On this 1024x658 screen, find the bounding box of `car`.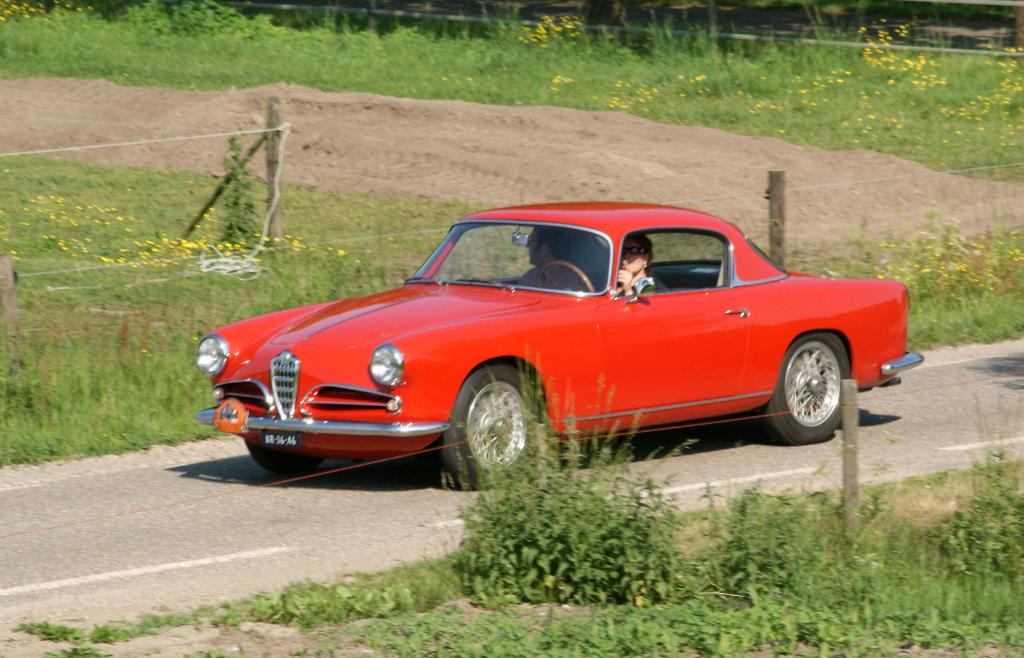
Bounding box: x1=198 y1=200 x2=925 y2=485.
